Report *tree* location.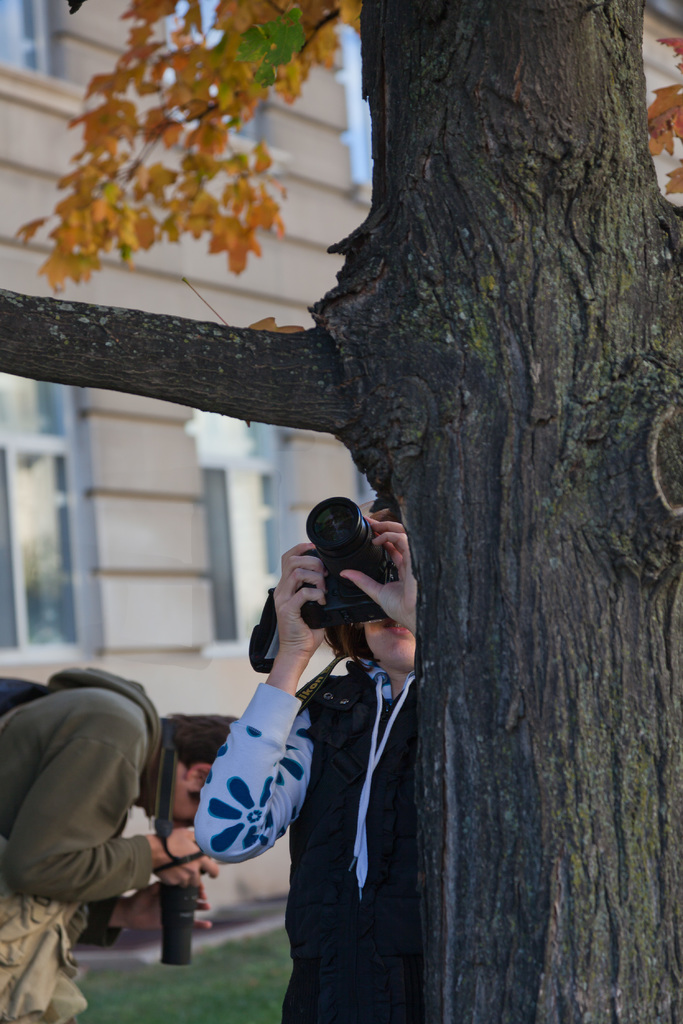
Report: bbox(0, 0, 682, 1023).
